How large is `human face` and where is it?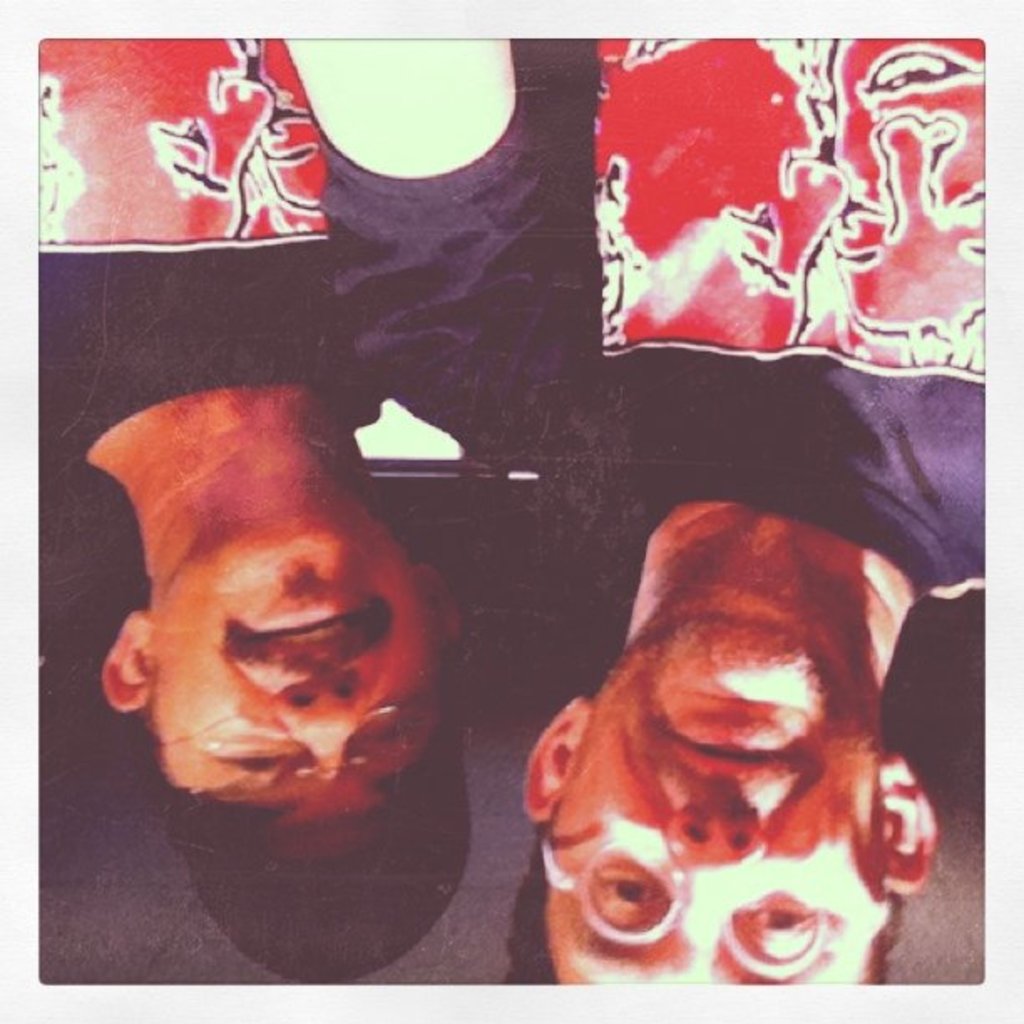
Bounding box: 152,525,433,863.
